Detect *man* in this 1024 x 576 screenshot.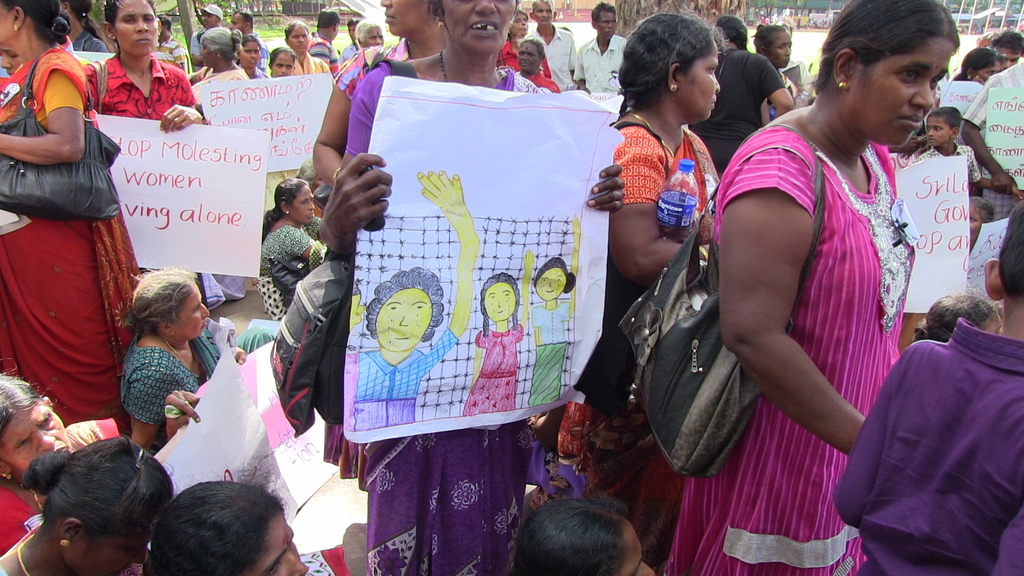
Detection: {"left": 573, "top": 1, "right": 627, "bottom": 93}.
